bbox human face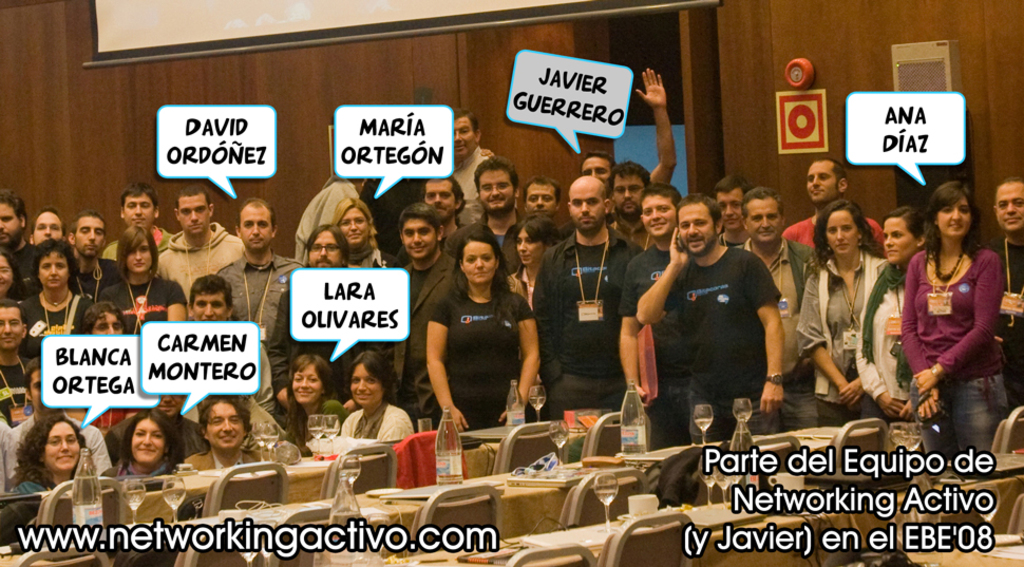
l=349, t=367, r=383, b=404
